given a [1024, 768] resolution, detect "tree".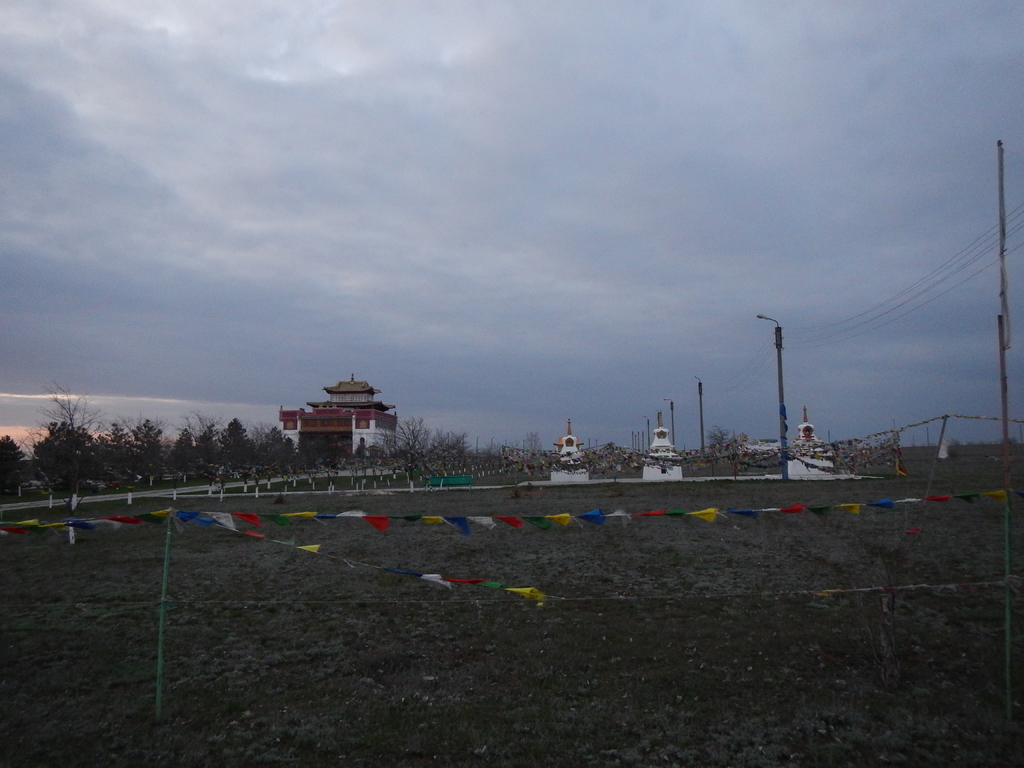
bbox=(369, 413, 474, 468).
